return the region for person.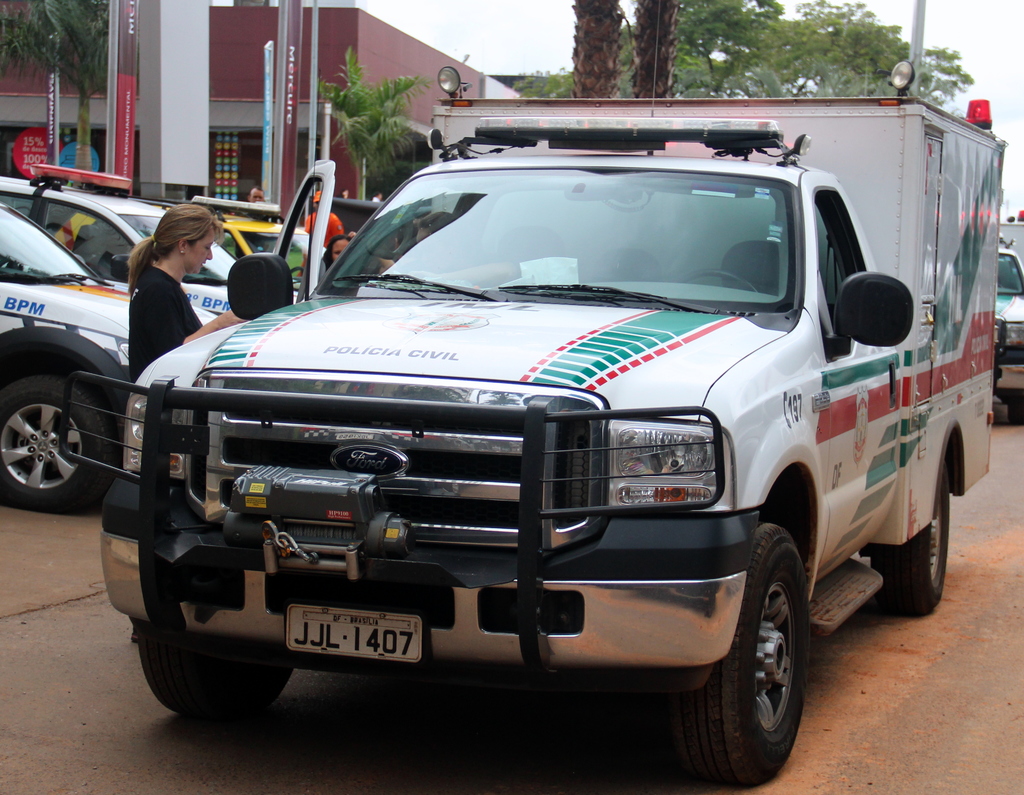
300,175,349,262.
